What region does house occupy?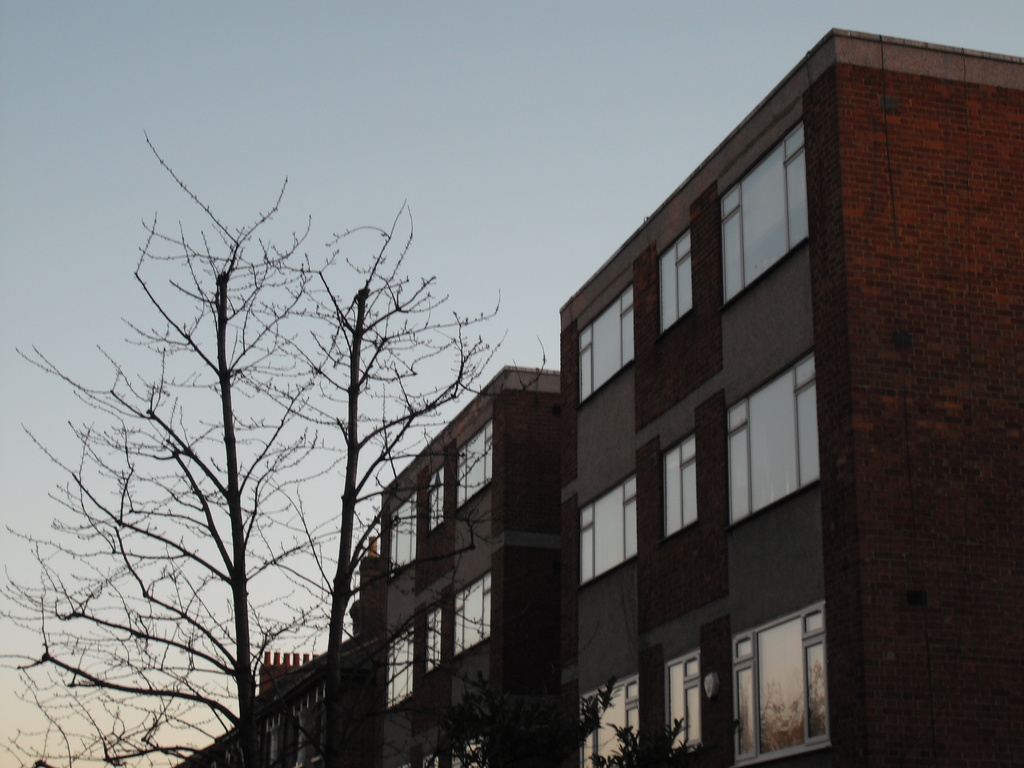
[517,0,938,767].
